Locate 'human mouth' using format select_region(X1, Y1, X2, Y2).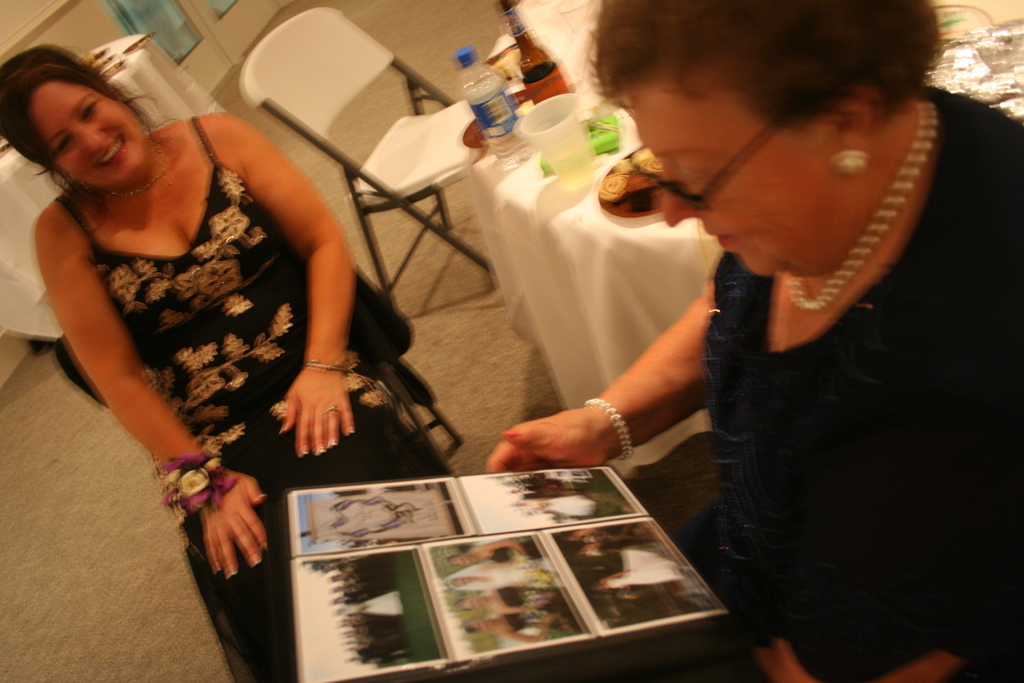
select_region(703, 228, 740, 253).
